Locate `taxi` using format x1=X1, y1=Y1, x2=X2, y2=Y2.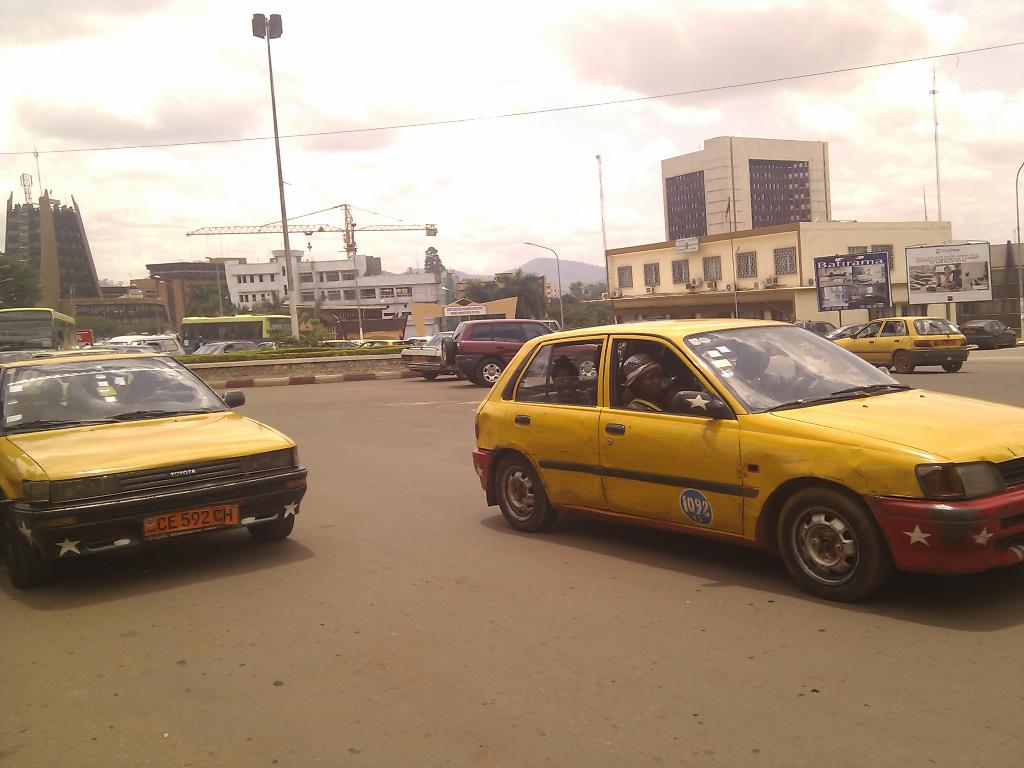
x1=0, y1=353, x2=307, y2=588.
